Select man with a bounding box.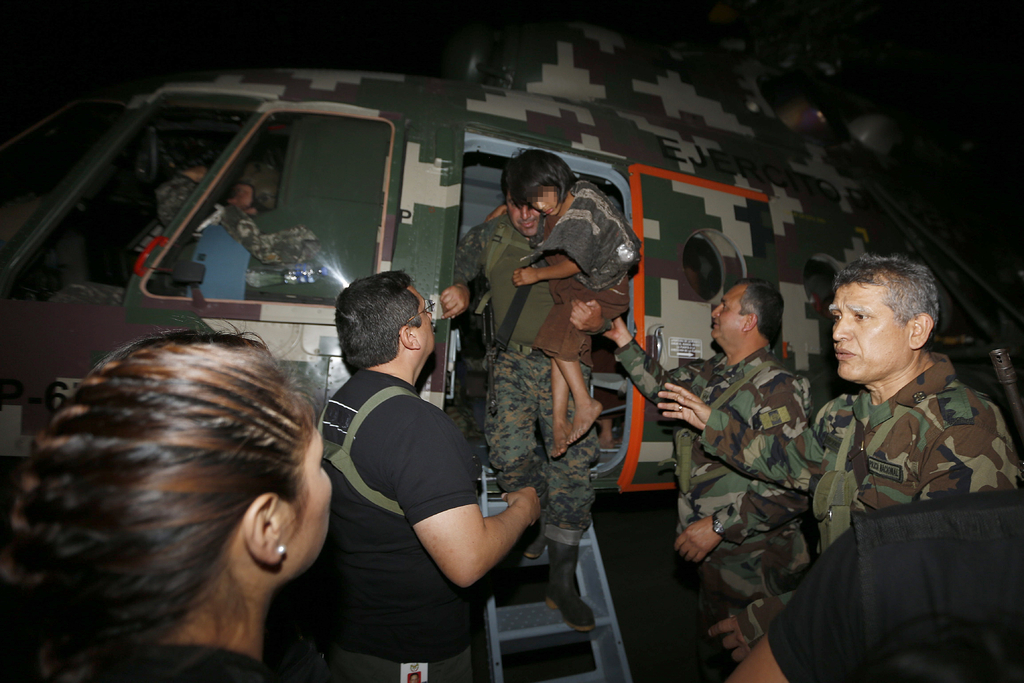
[604, 277, 810, 680].
